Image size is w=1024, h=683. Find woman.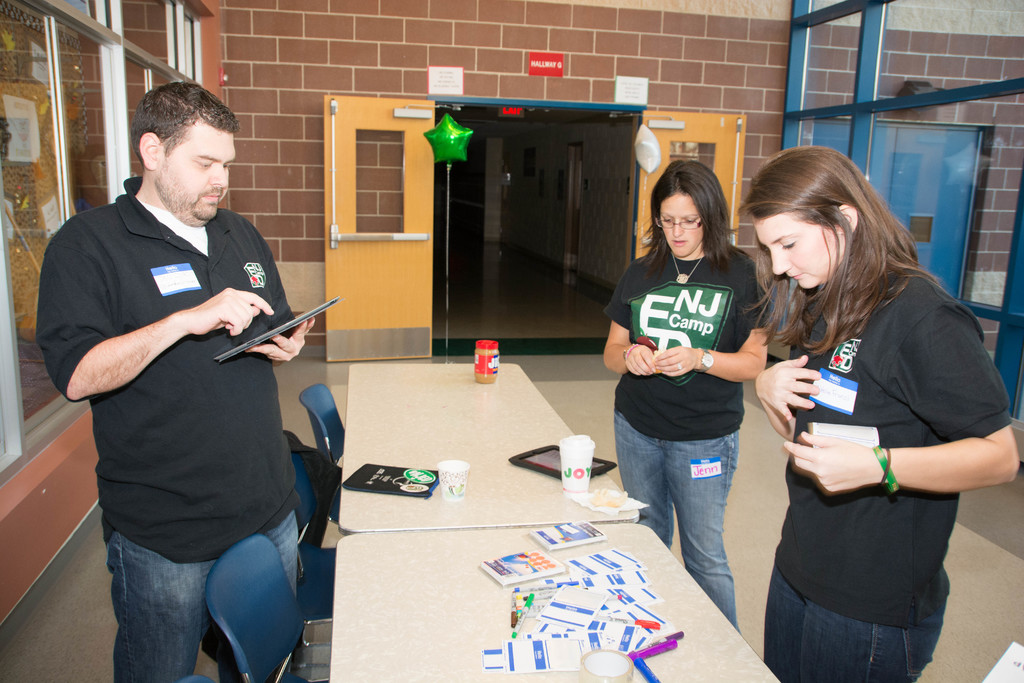
x1=602, y1=159, x2=769, y2=636.
